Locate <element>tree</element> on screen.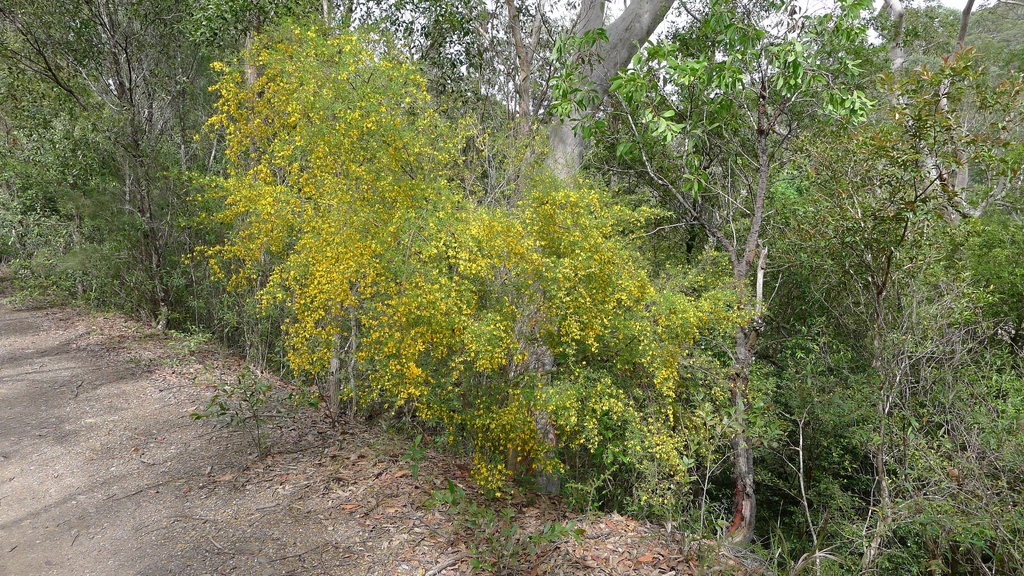
On screen at [left=956, top=0, right=1023, bottom=47].
